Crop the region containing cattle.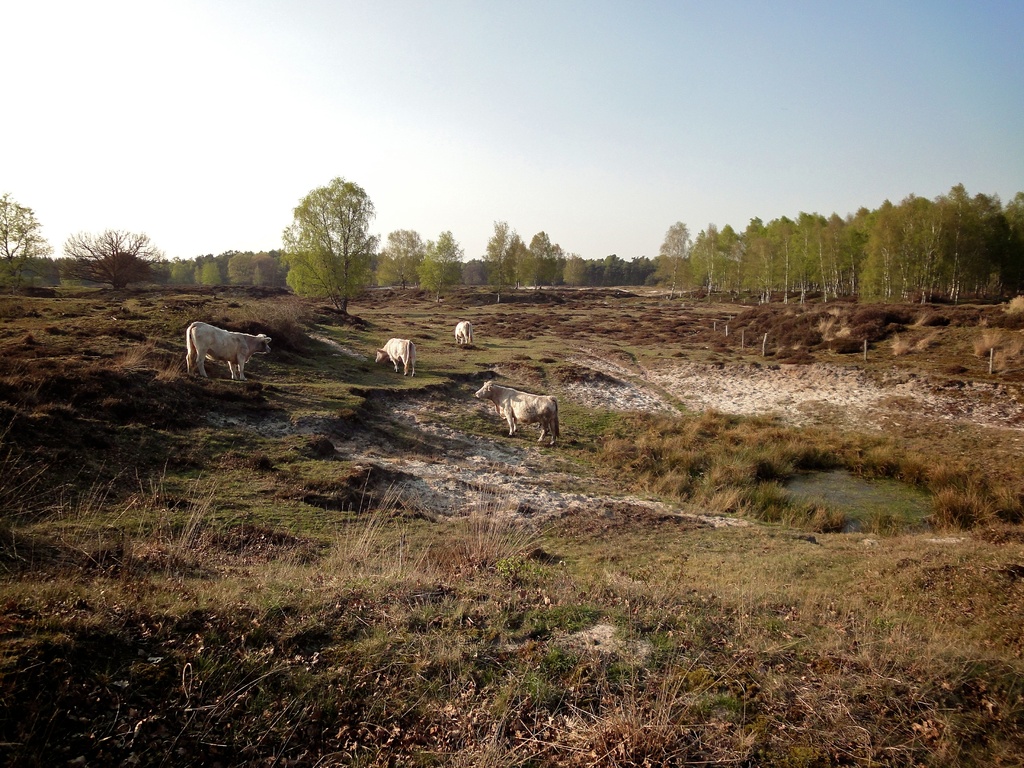
Crop region: crop(371, 337, 415, 377).
